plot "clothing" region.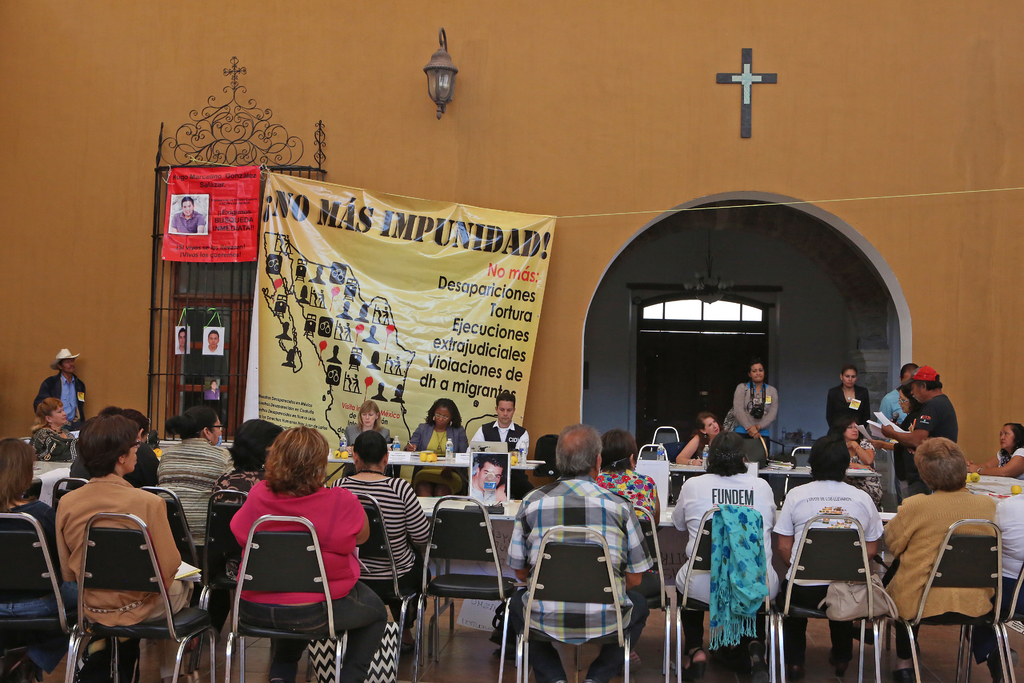
Plotted at (779,474,890,664).
